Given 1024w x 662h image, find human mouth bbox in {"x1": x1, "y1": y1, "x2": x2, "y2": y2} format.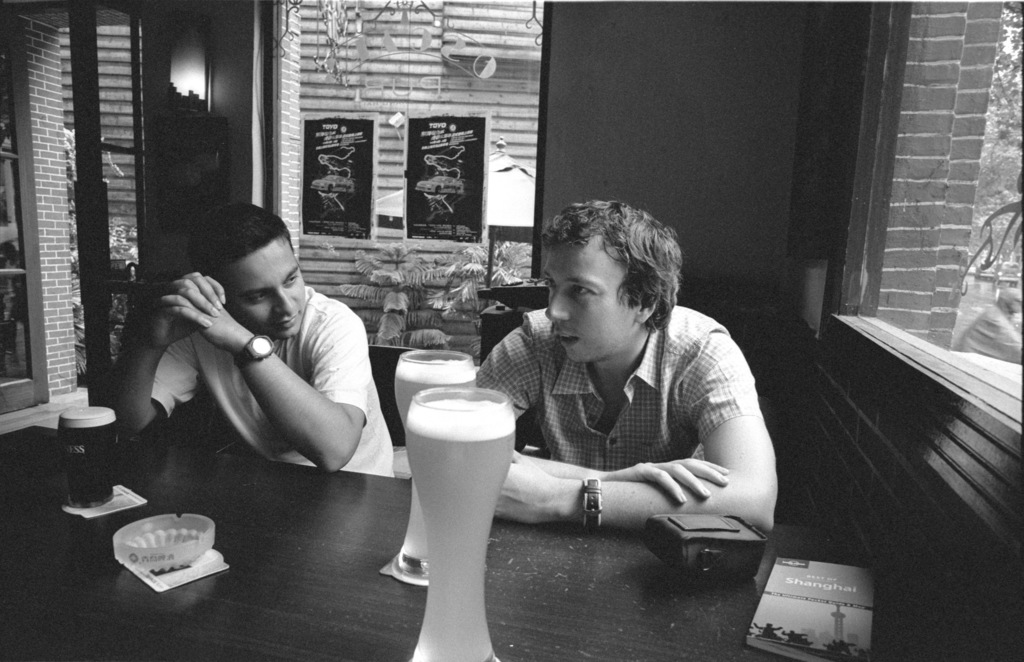
{"x1": 554, "y1": 331, "x2": 579, "y2": 349}.
